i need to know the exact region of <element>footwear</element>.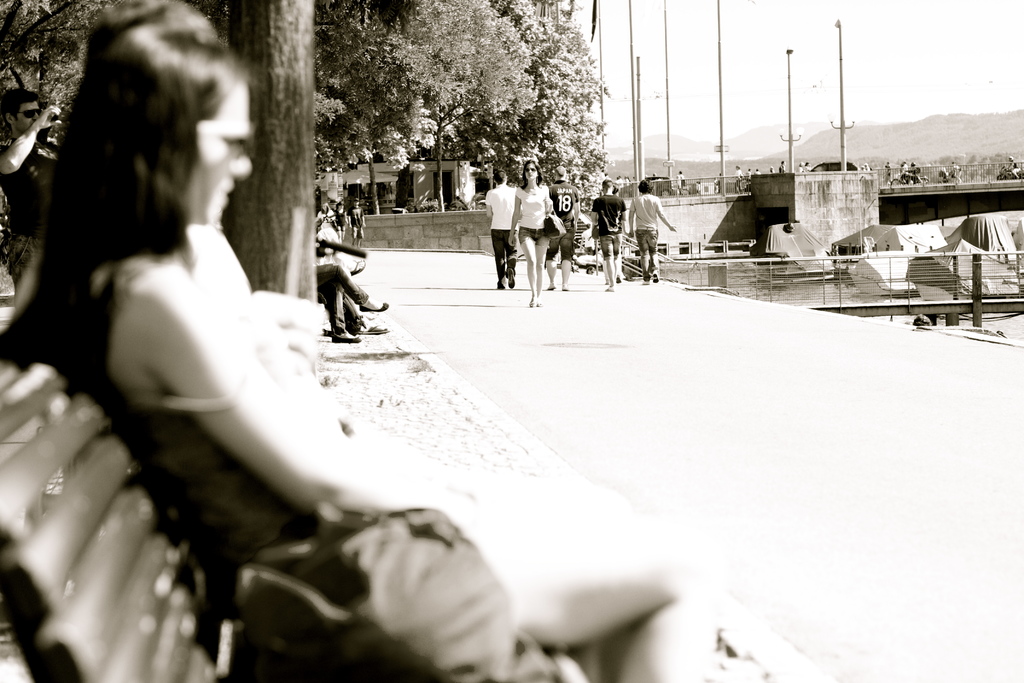
Region: l=547, t=284, r=555, b=290.
